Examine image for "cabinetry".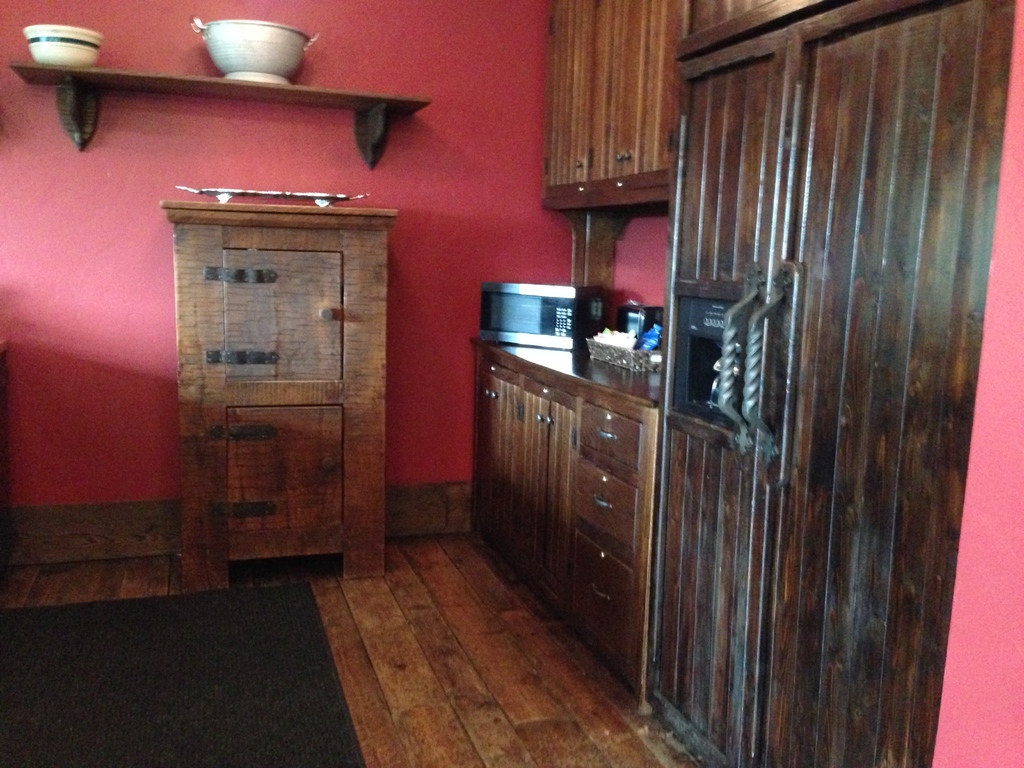
Examination result: (left=227, top=248, right=339, bottom=382).
